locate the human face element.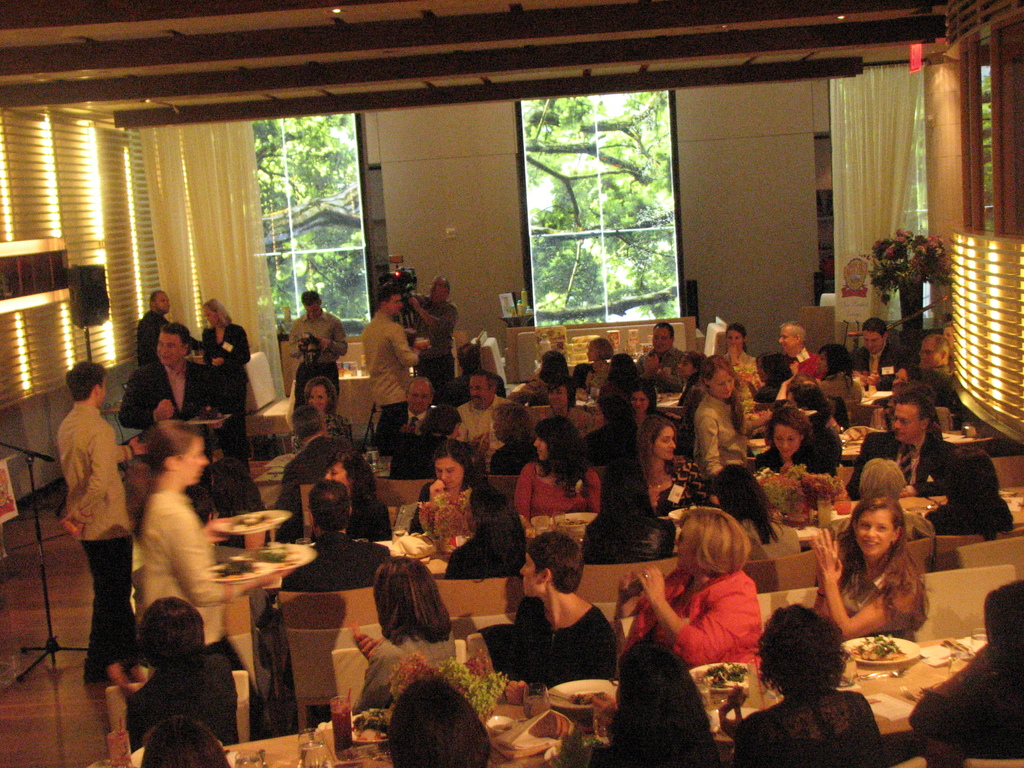
Element bbox: l=433, t=456, r=461, b=488.
